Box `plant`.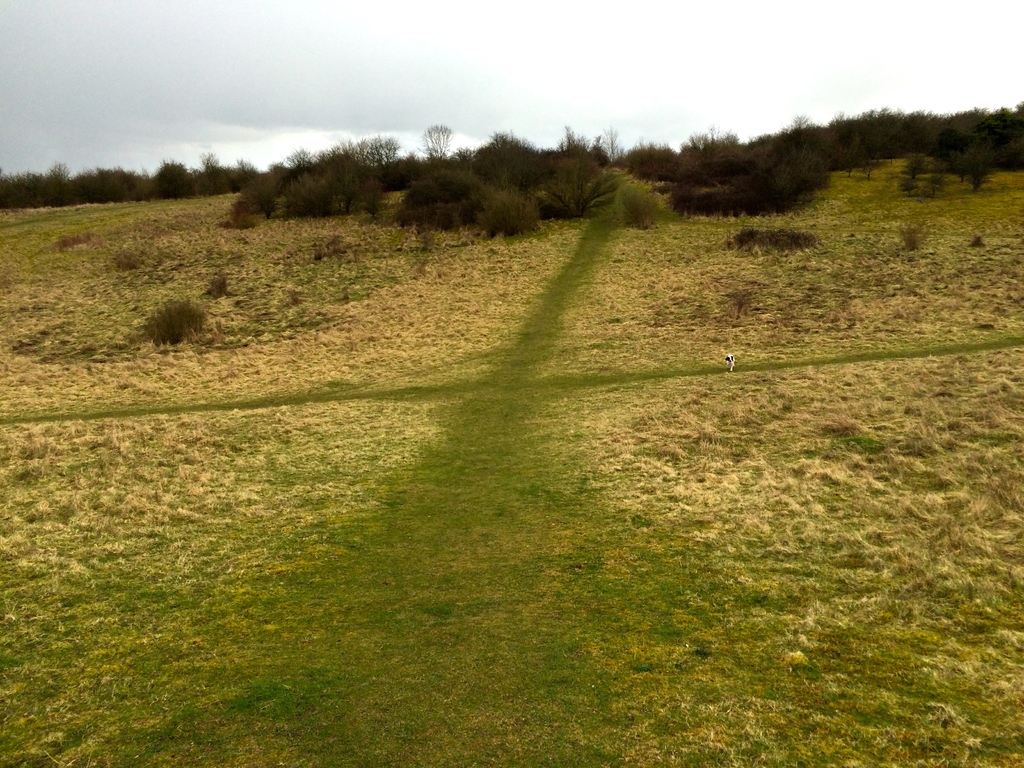
pyautogui.locateOnScreen(140, 292, 207, 344).
